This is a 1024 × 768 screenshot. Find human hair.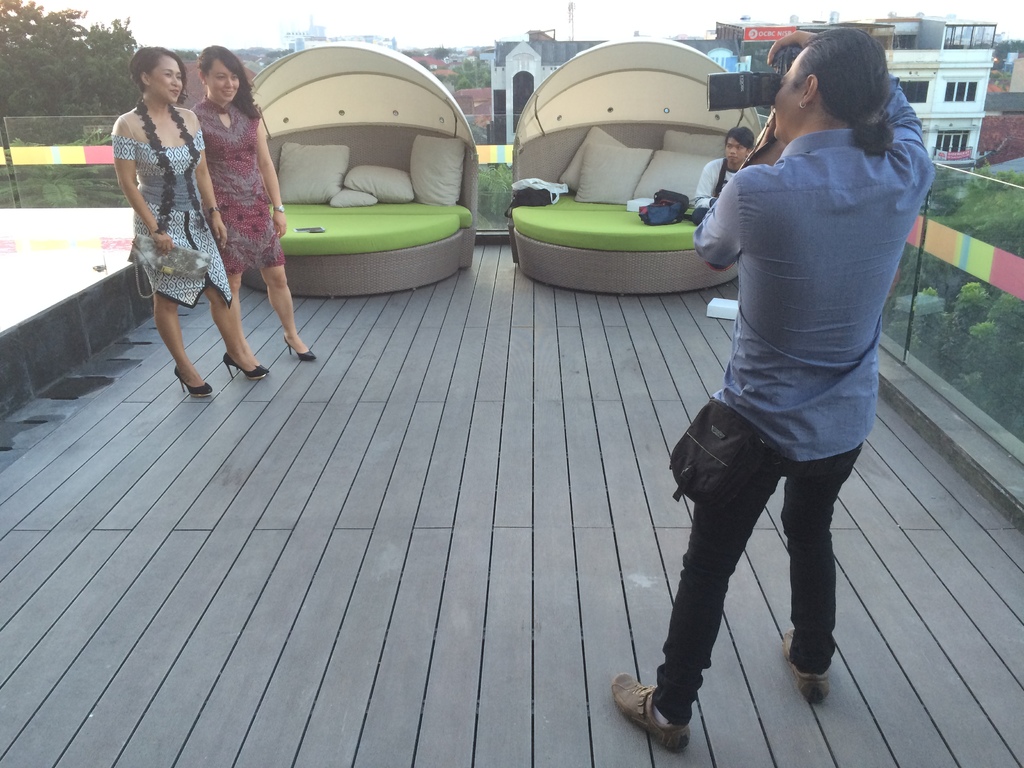
Bounding box: Rect(128, 47, 189, 104).
